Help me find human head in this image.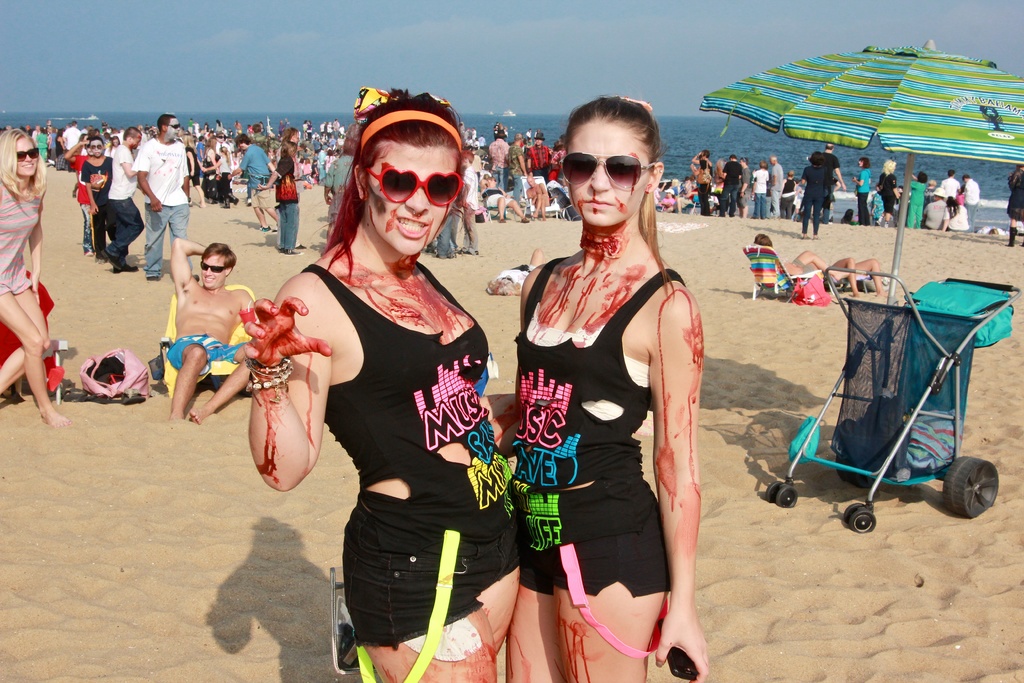
Found it: crop(81, 138, 98, 154).
